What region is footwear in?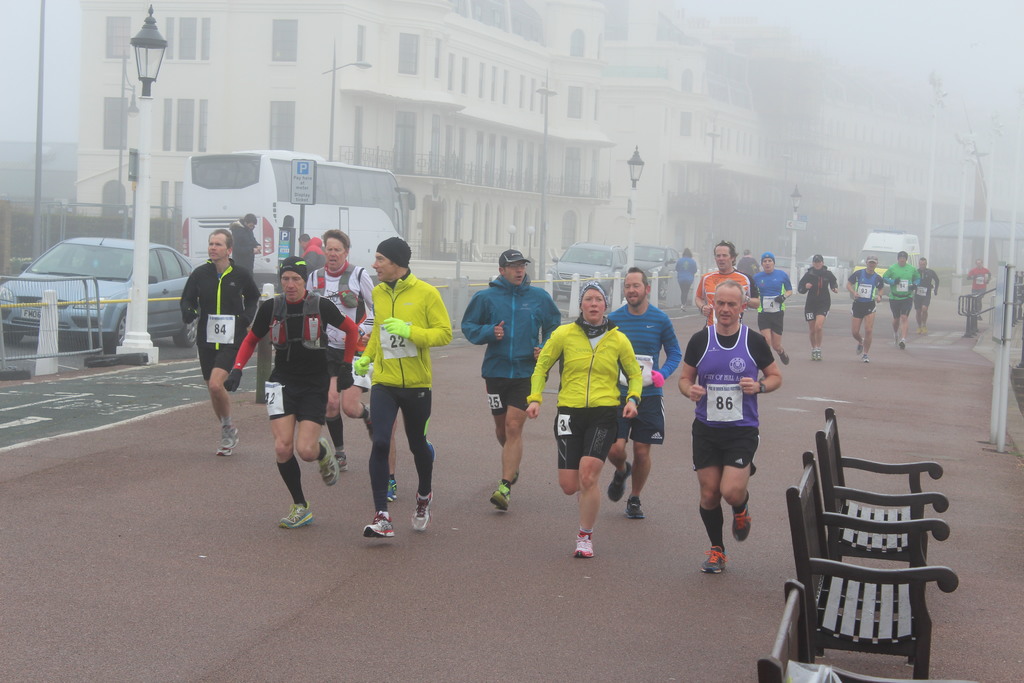
x1=425 y1=438 x2=435 y2=462.
